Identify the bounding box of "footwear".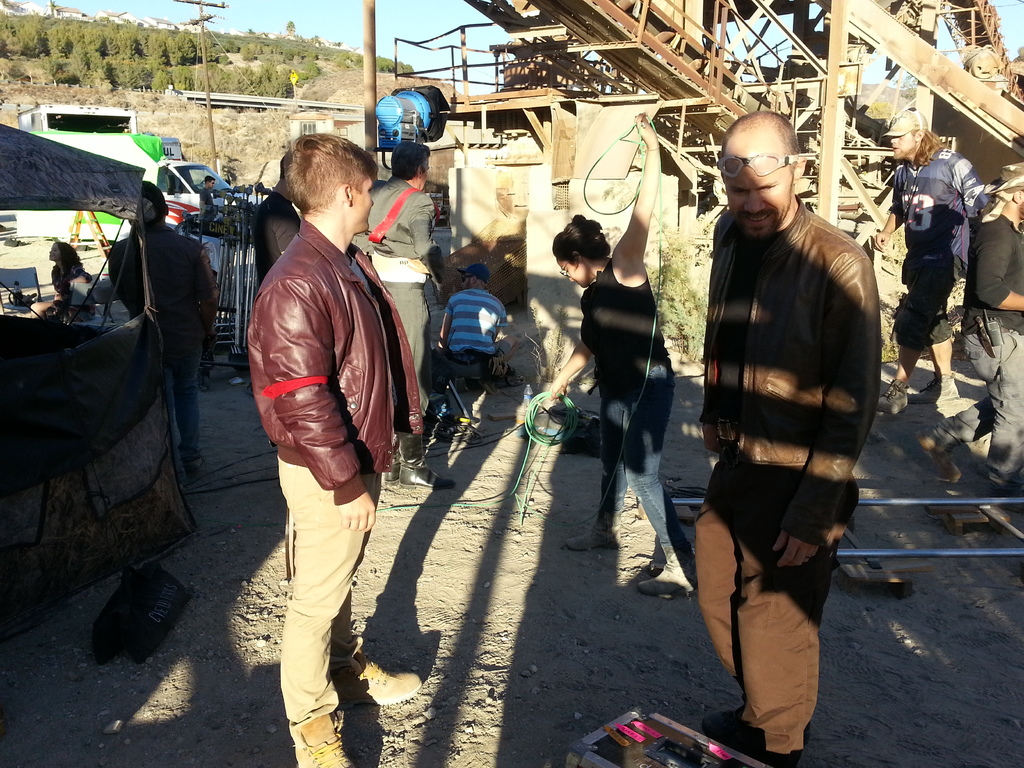
(x1=292, y1=708, x2=353, y2=767).
